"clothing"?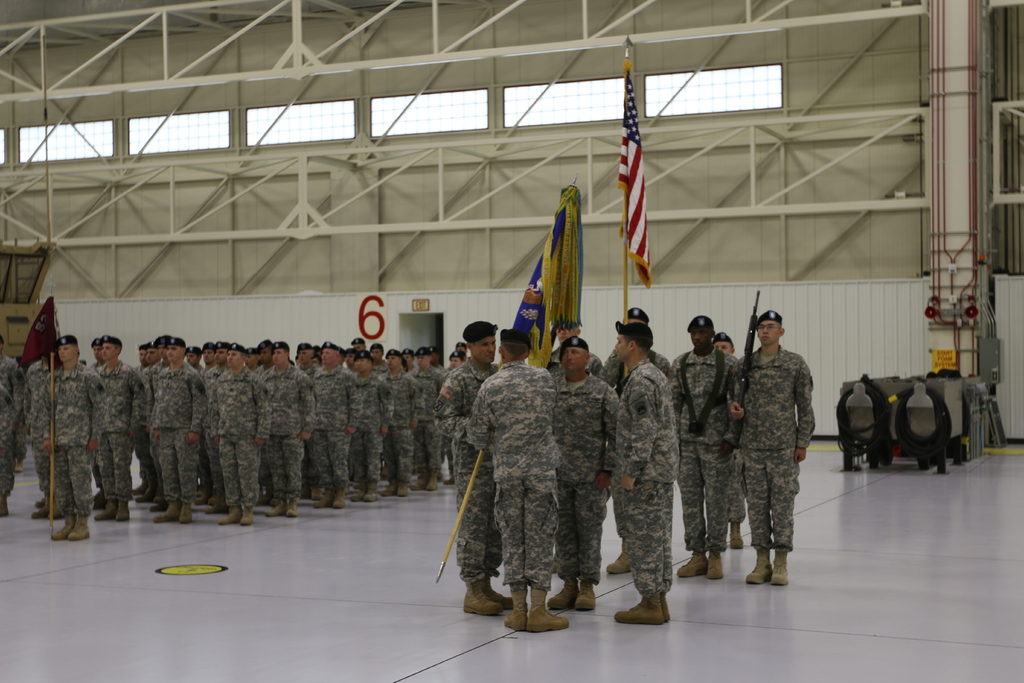
BBox(552, 345, 612, 371)
